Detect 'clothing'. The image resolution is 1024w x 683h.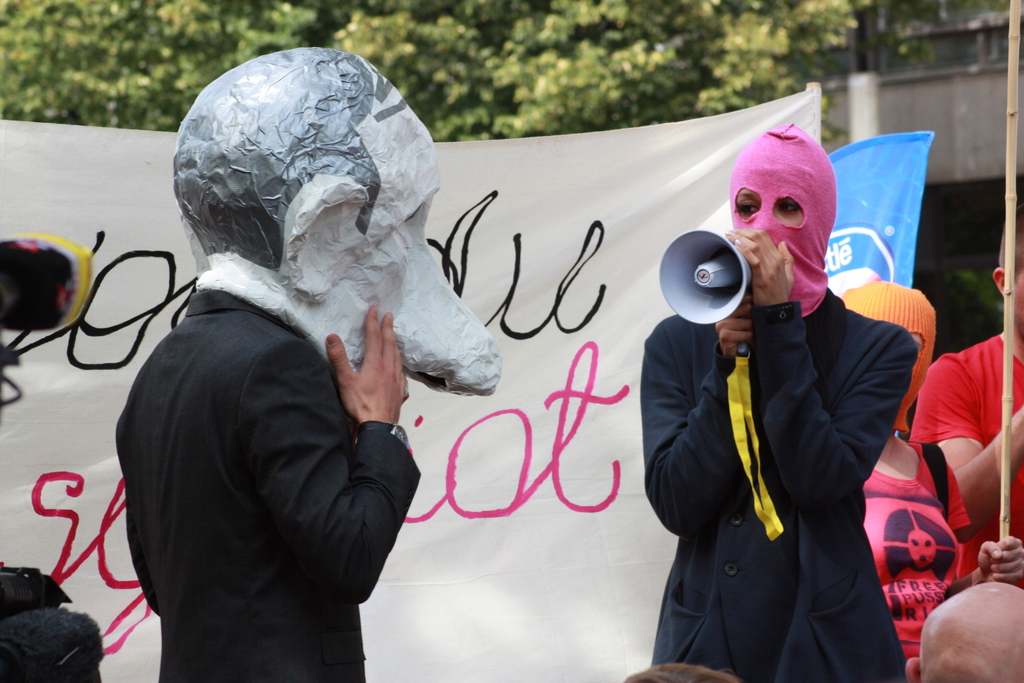
Rect(627, 288, 918, 682).
